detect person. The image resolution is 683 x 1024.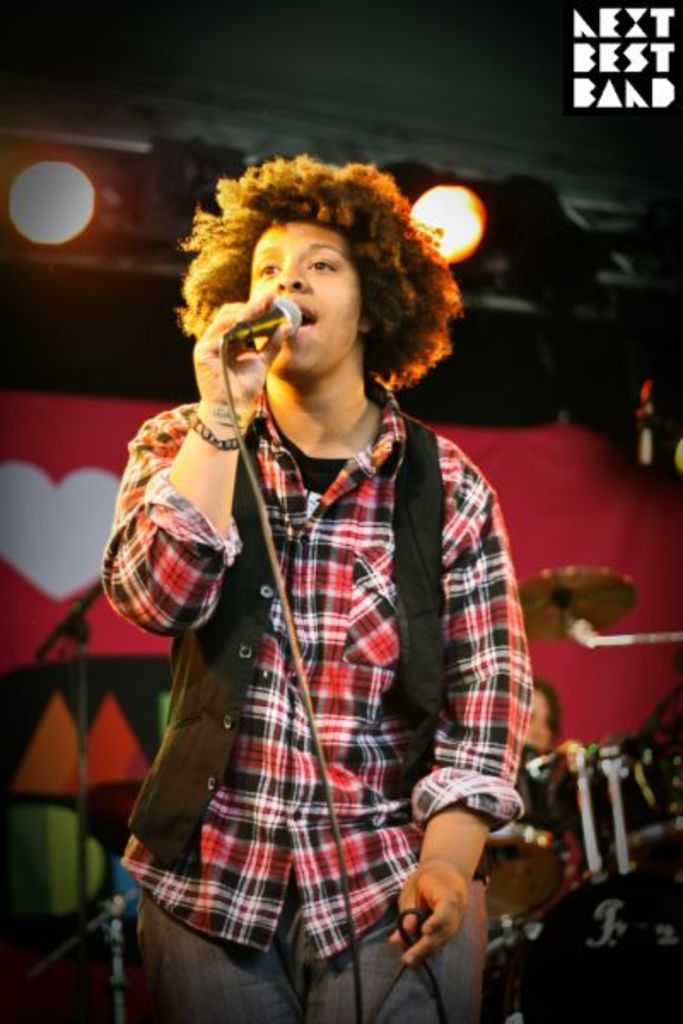
select_region(94, 166, 553, 959).
